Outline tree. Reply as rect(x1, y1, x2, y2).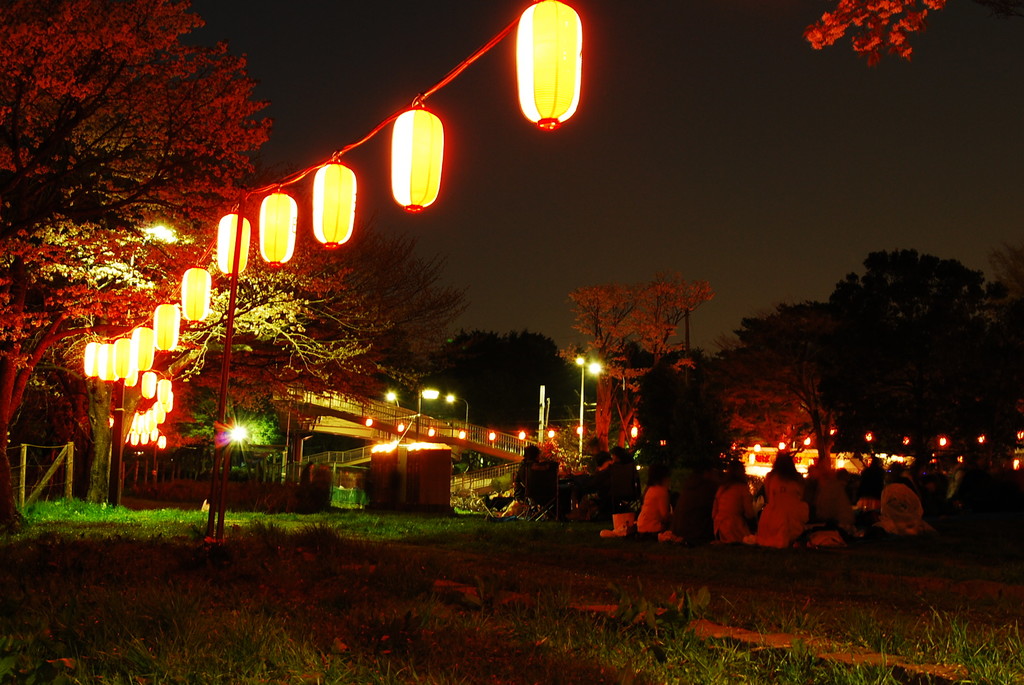
rect(995, 244, 1023, 313).
